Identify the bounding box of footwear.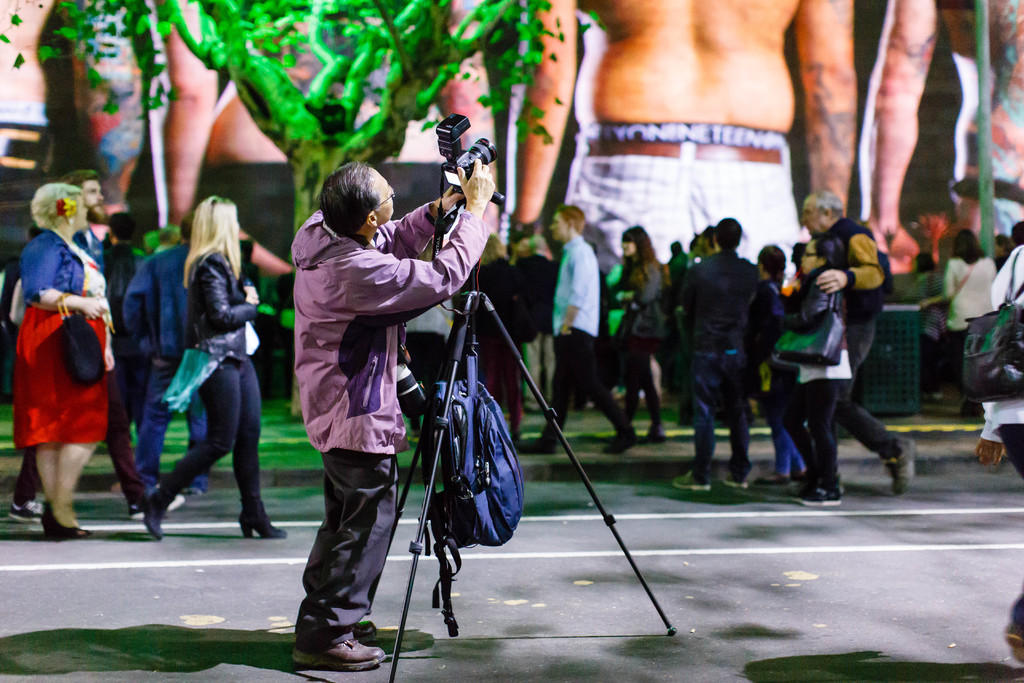
(x1=285, y1=630, x2=392, y2=662).
